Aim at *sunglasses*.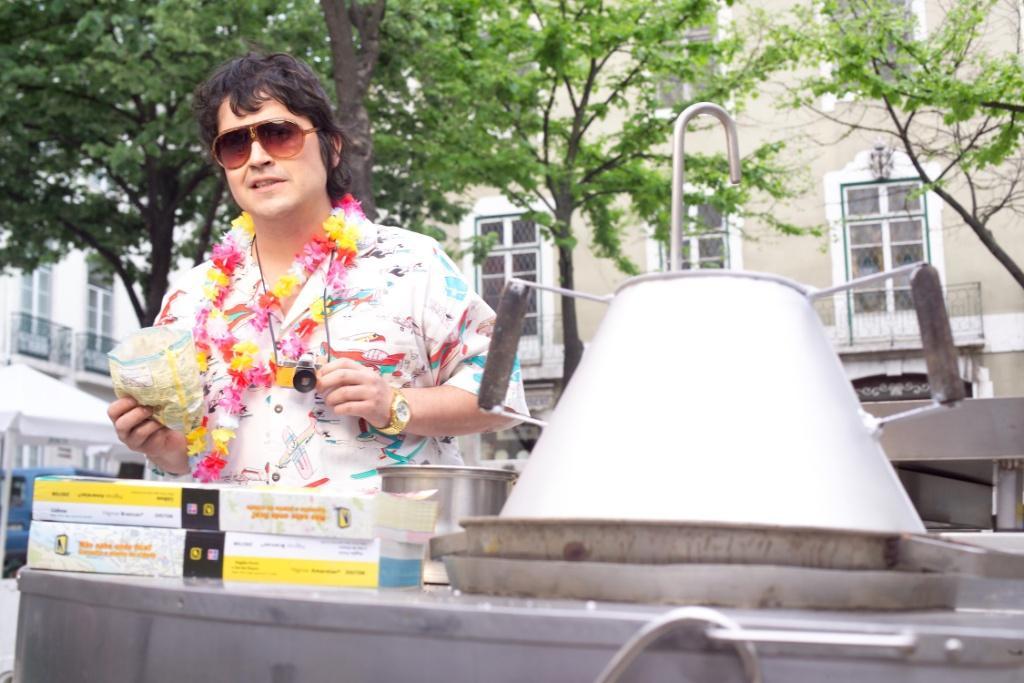
Aimed at bbox=(212, 118, 329, 170).
